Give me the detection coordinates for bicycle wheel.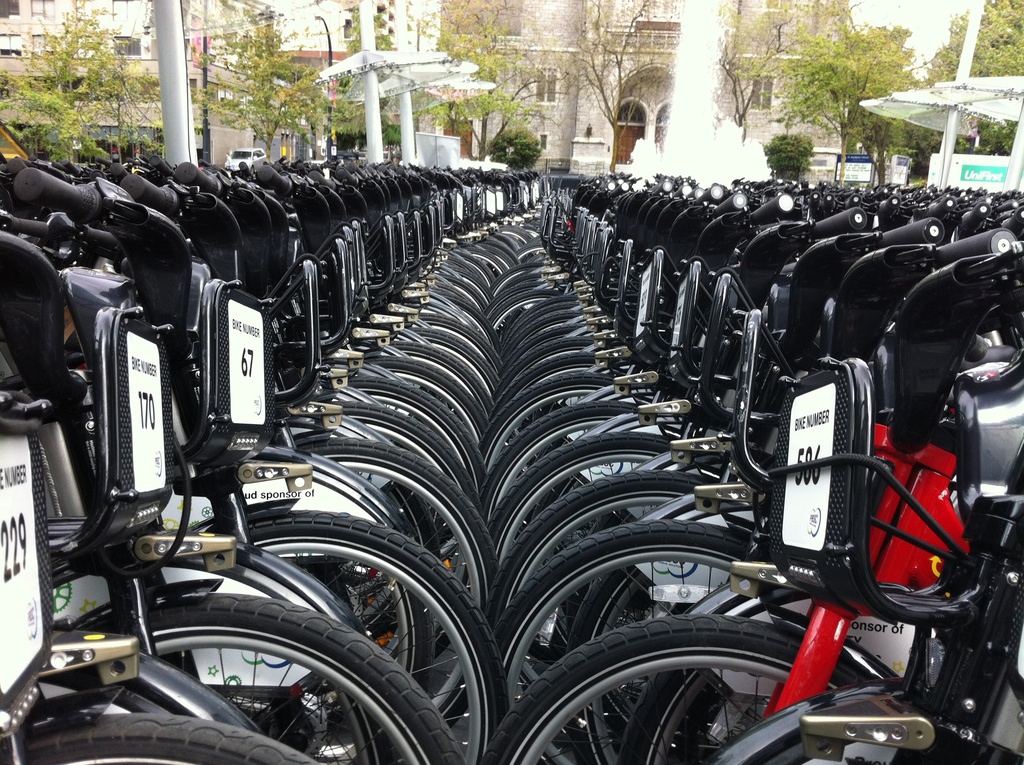
<region>65, 622, 454, 755</region>.
